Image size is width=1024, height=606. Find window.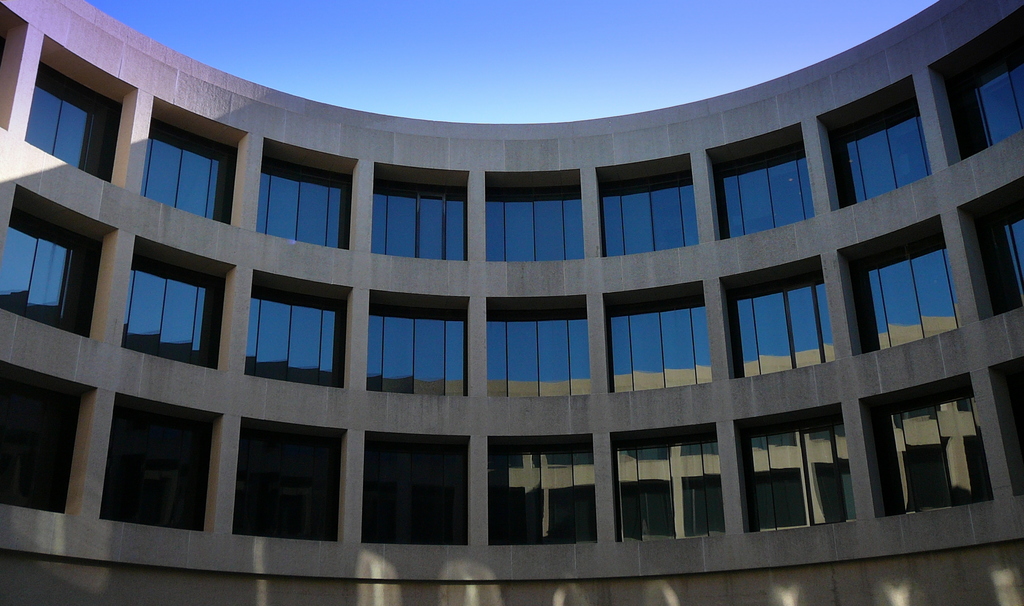
pyautogui.locateOnScreen(824, 83, 934, 200).
